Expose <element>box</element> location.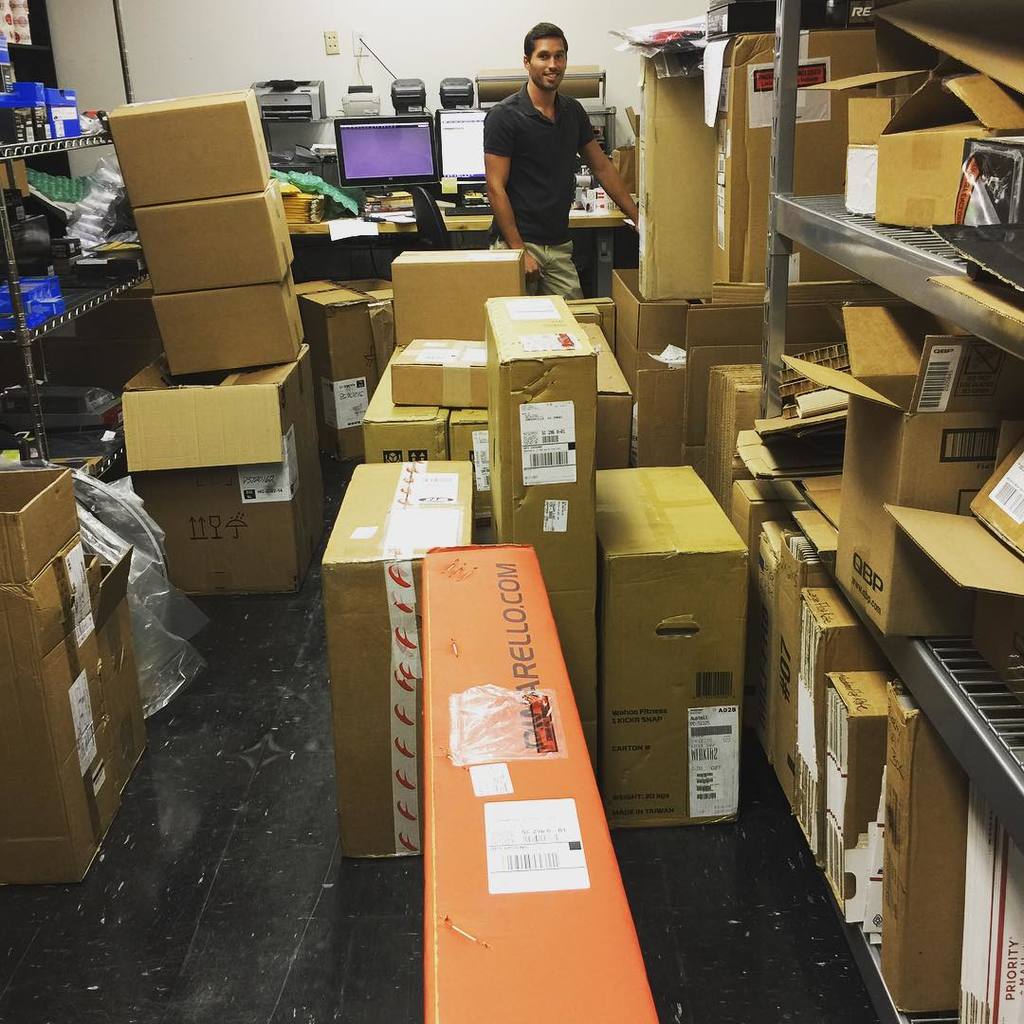
Exposed at (869, 0, 1023, 276).
